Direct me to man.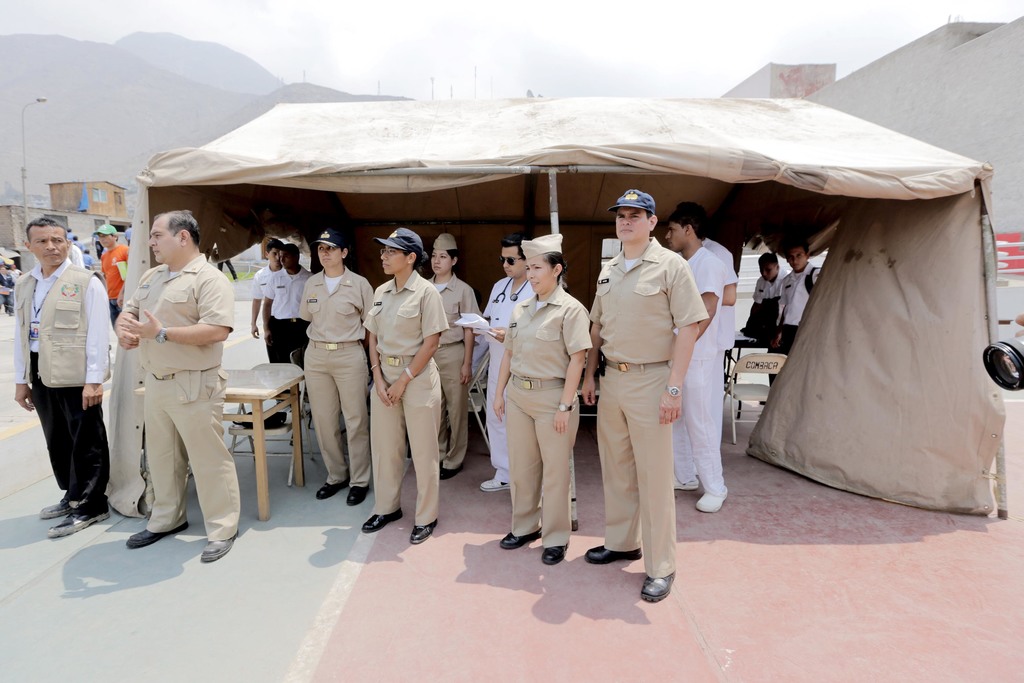
Direction: (585,191,711,601).
